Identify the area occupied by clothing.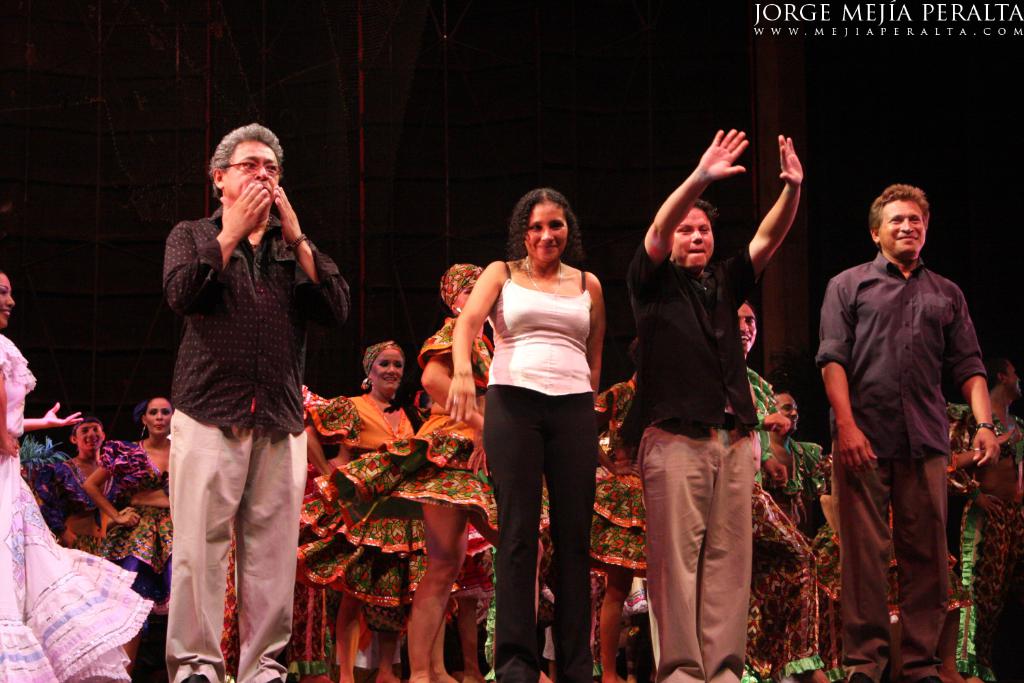
Area: box(749, 430, 816, 682).
